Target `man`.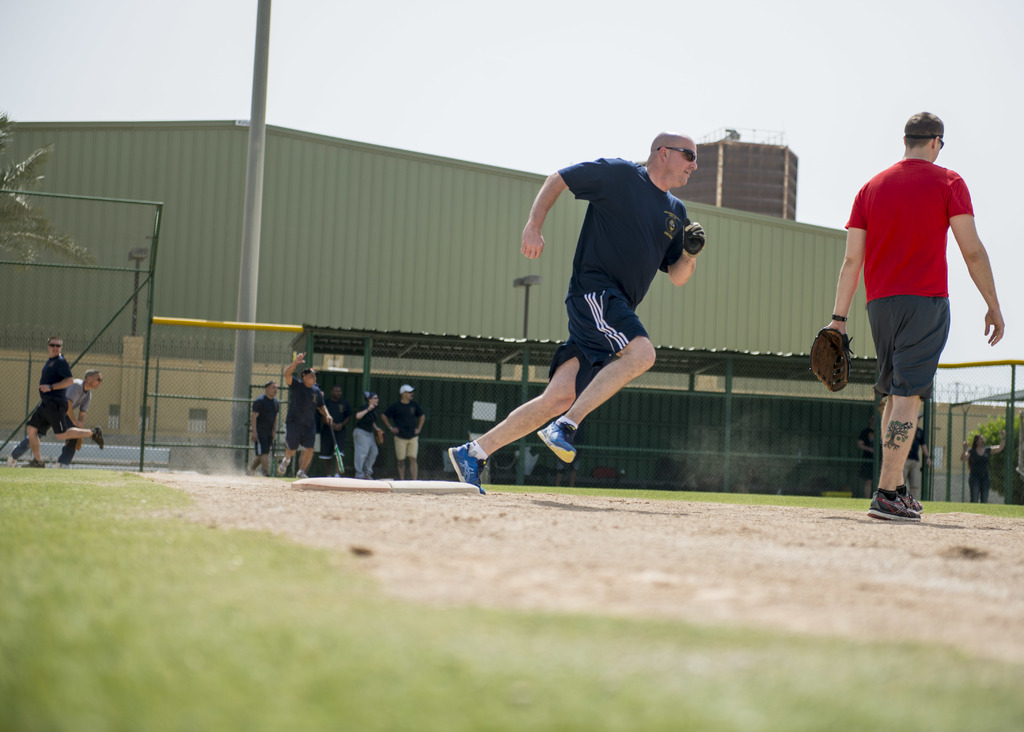
Target region: x1=15 y1=370 x2=100 y2=469.
